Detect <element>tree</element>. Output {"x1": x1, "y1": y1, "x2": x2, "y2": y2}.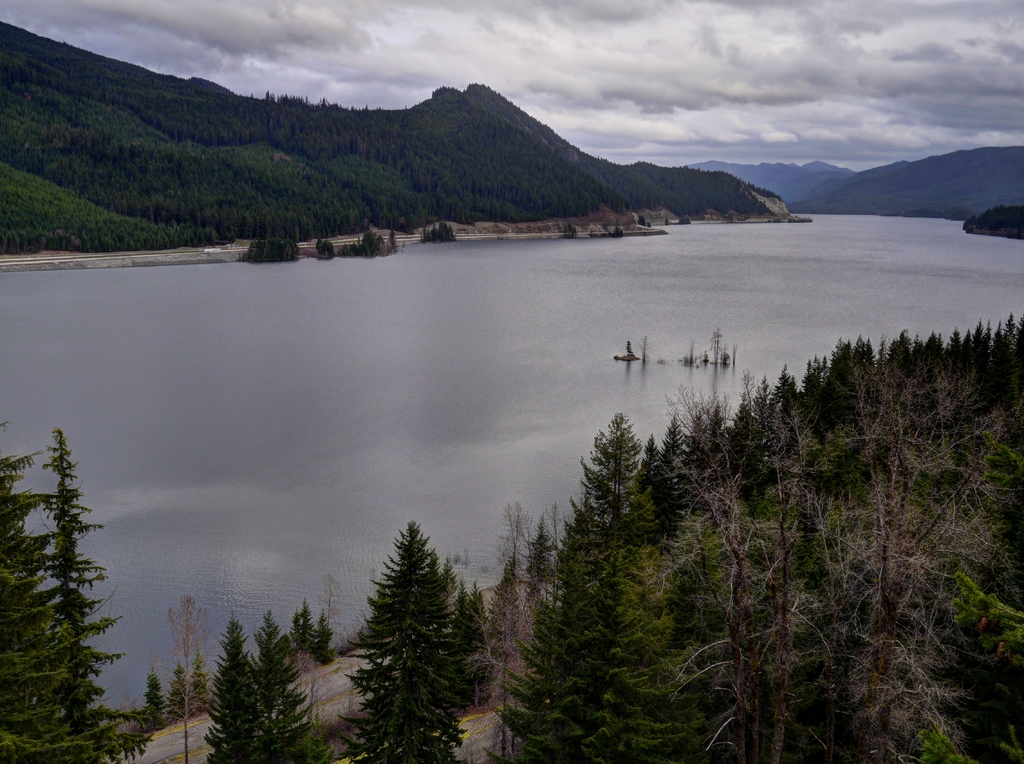
{"x1": 344, "y1": 513, "x2": 476, "y2": 749}.
